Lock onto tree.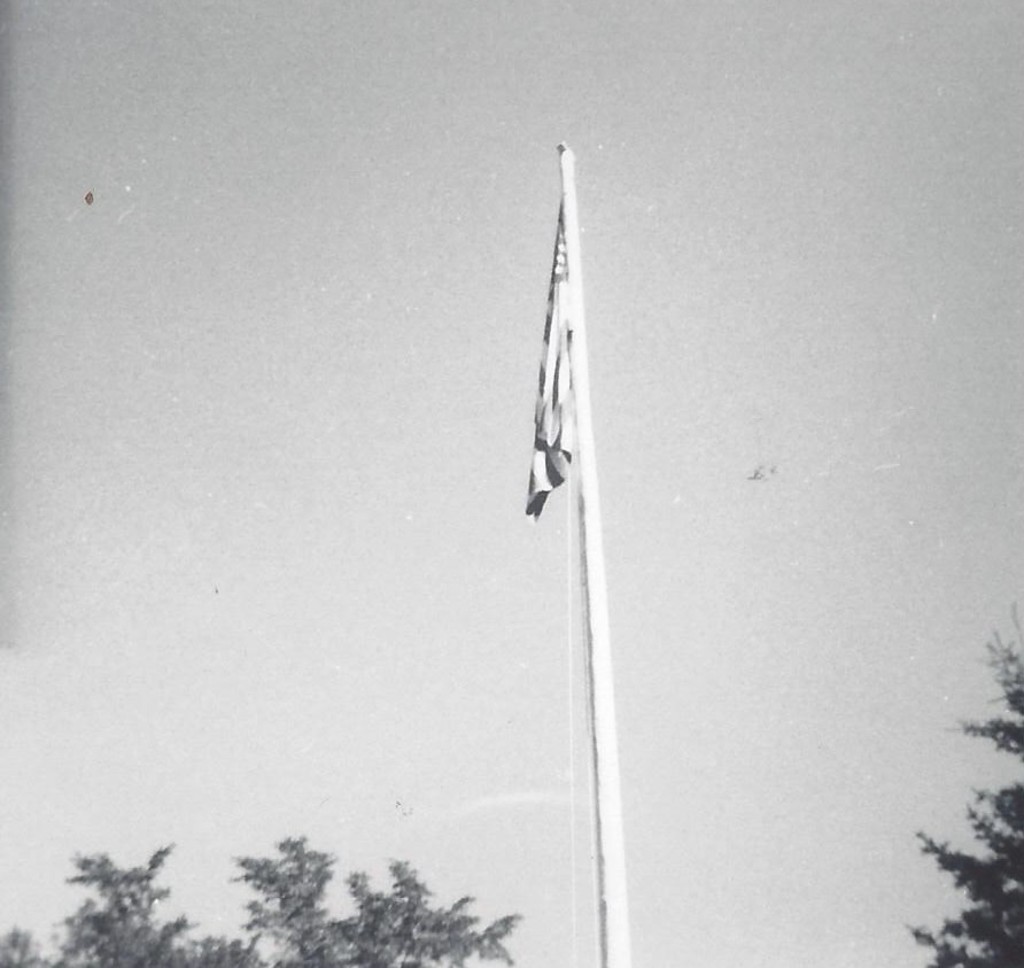
Locked: {"x1": 228, "y1": 818, "x2": 521, "y2": 967}.
